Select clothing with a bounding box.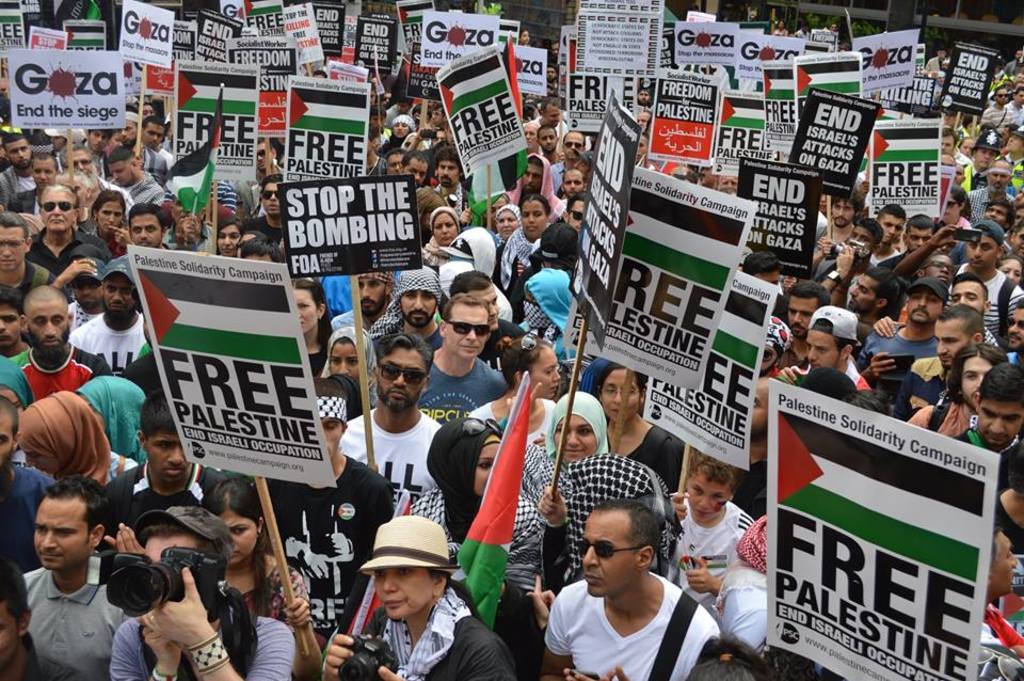
[x1=343, y1=421, x2=449, y2=497].
